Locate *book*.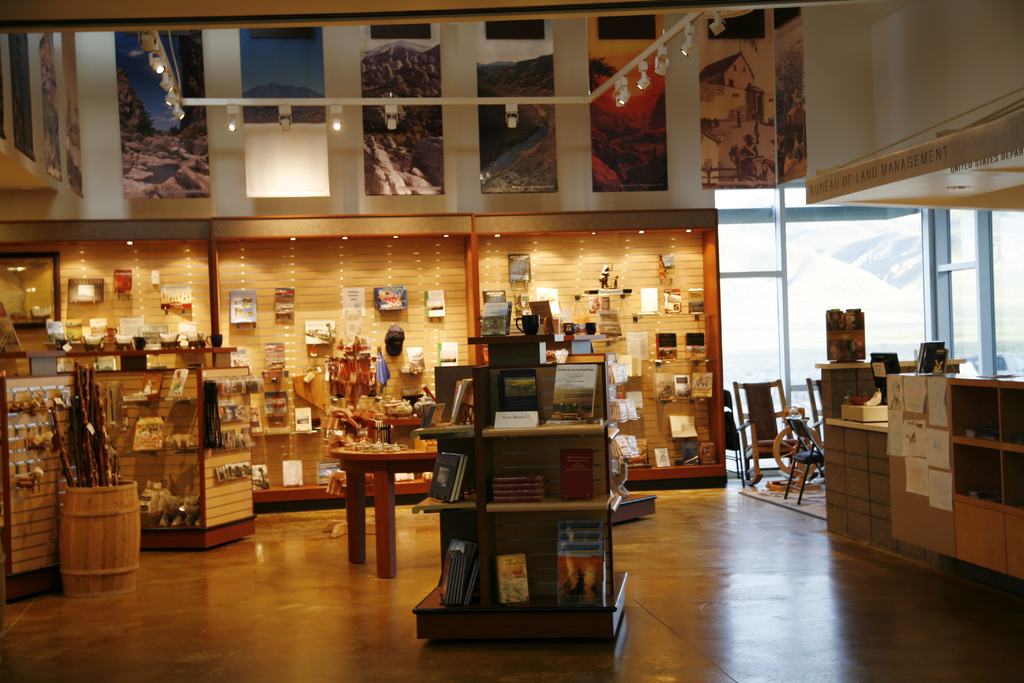
Bounding box: <box>693,370,714,396</box>.
